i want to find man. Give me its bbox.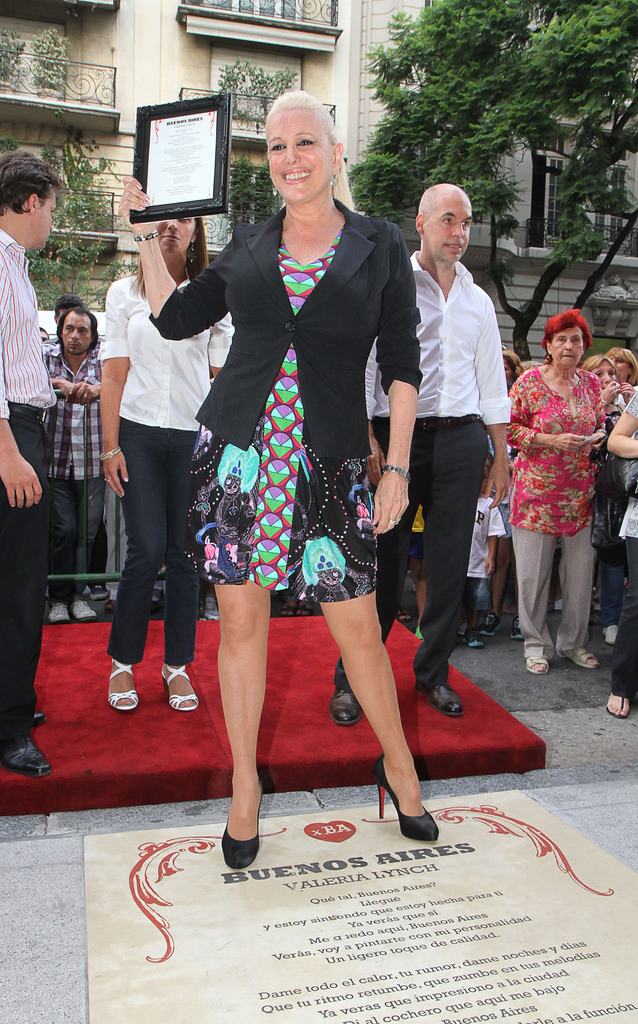
crop(35, 310, 105, 623).
